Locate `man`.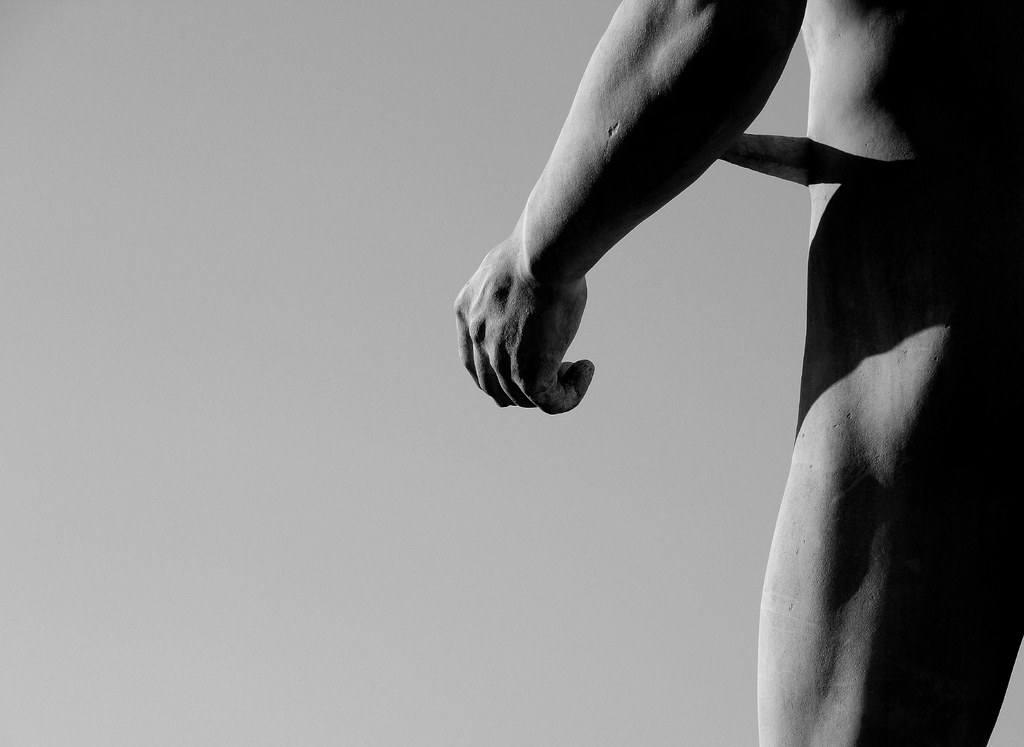
Bounding box: (258, 30, 981, 705).
